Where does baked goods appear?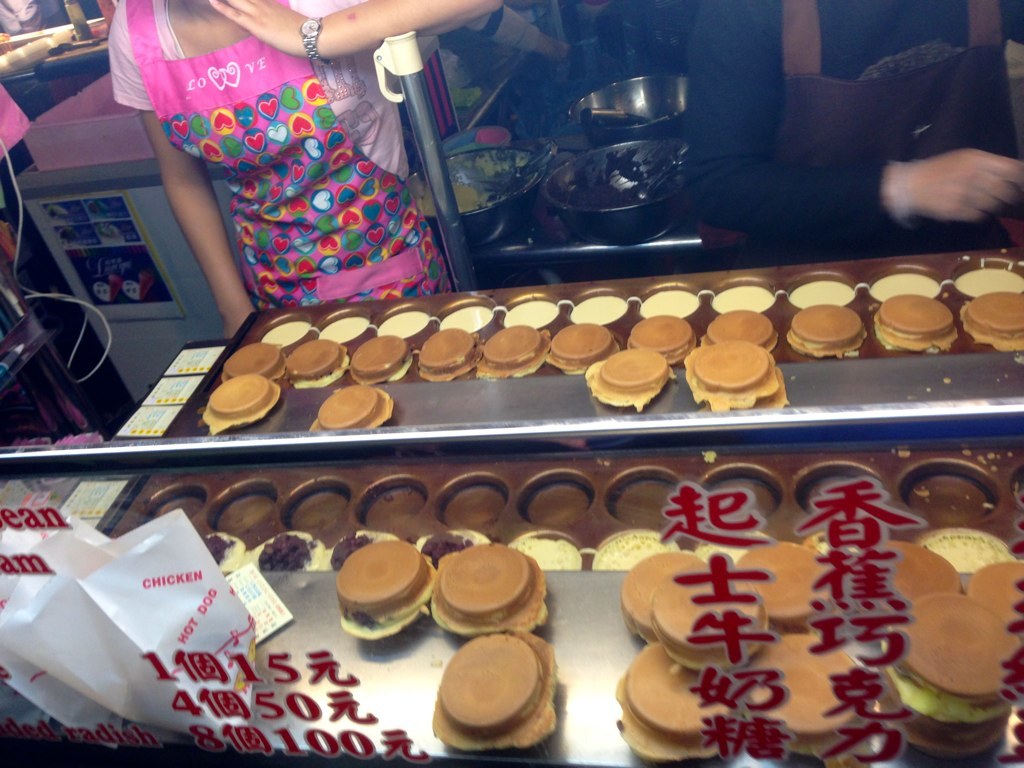
Appears at 785/300/870/359.
